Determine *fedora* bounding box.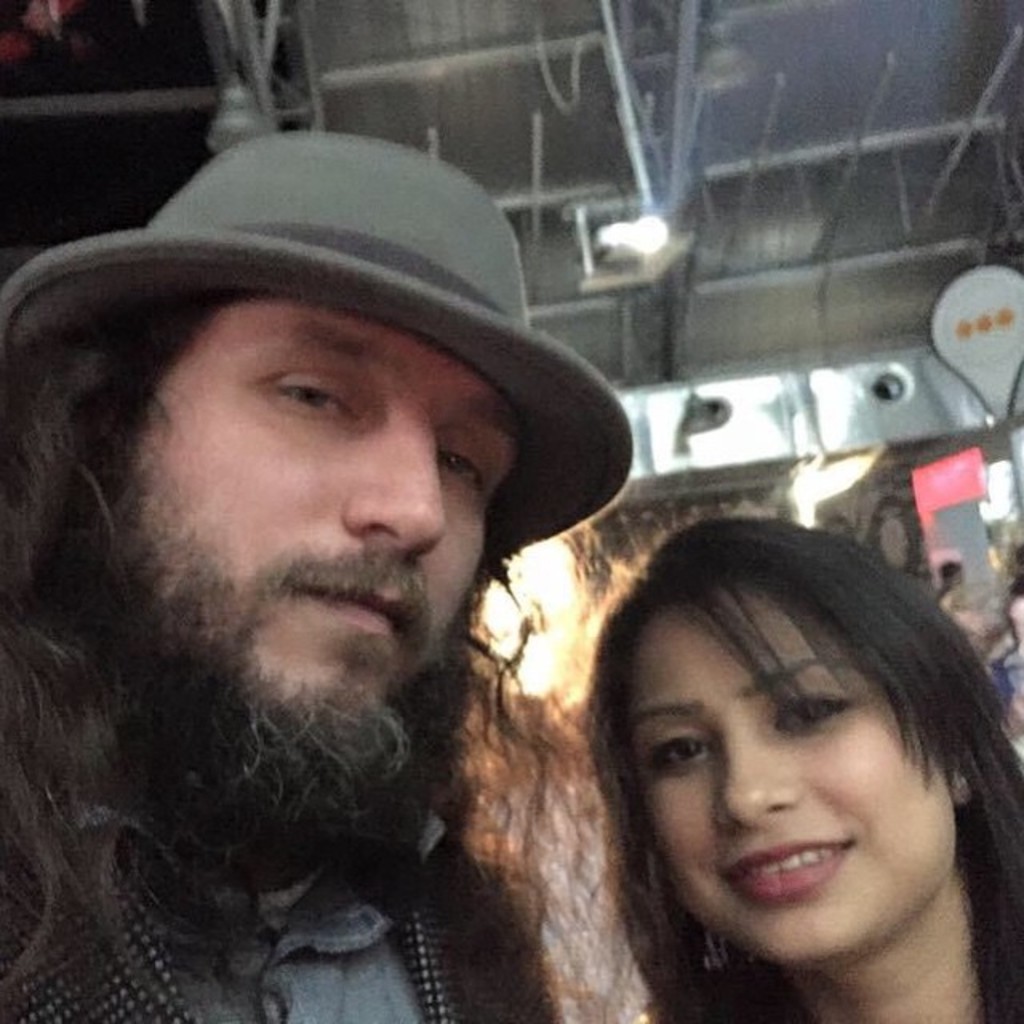
Determined: Rect(0, 115, 637, 557).
